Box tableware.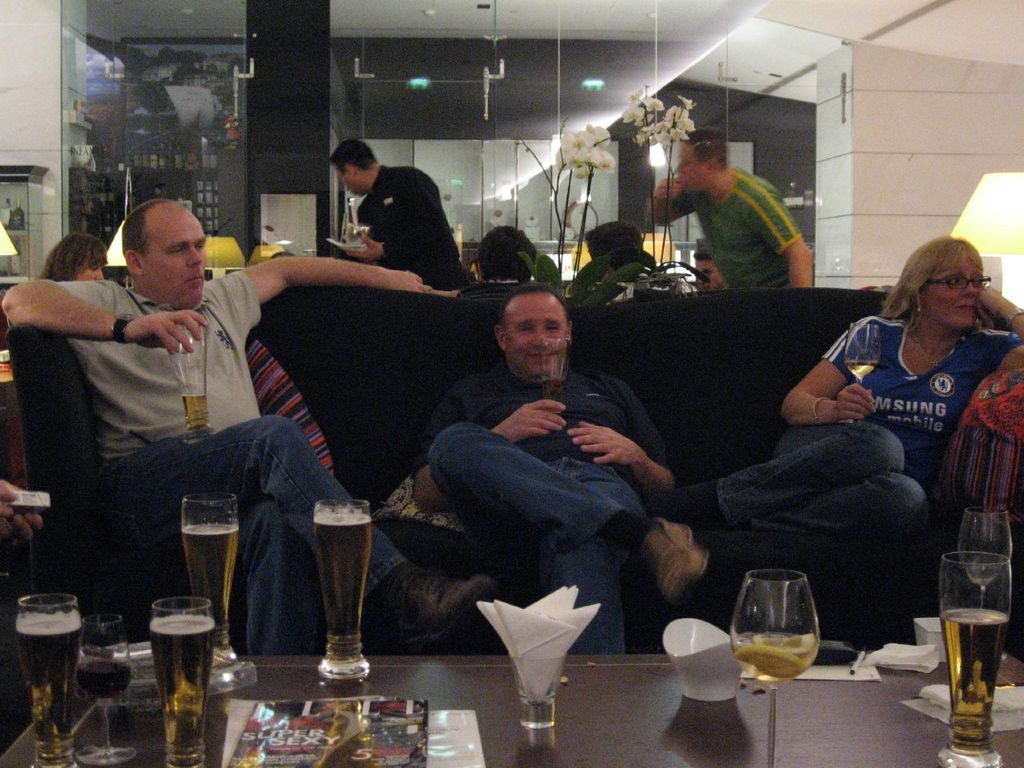
detection(322, 498, 373, 683).
